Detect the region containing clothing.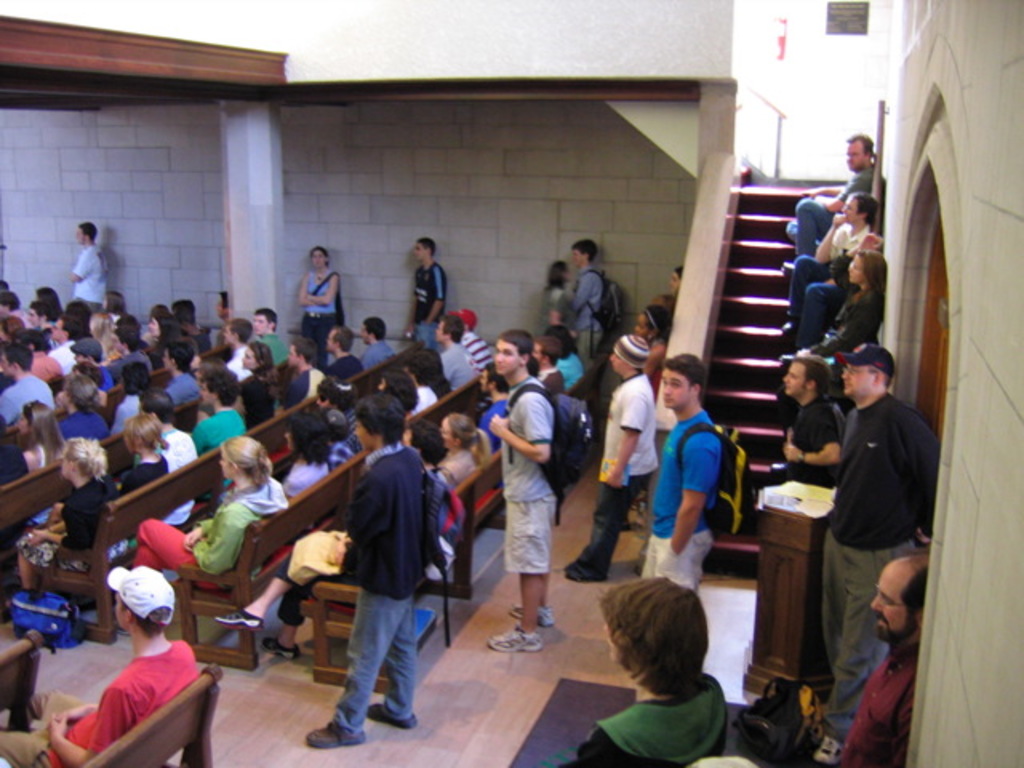
{"left": 155, "top": 426, "right": 200, "bottom": 528}.
